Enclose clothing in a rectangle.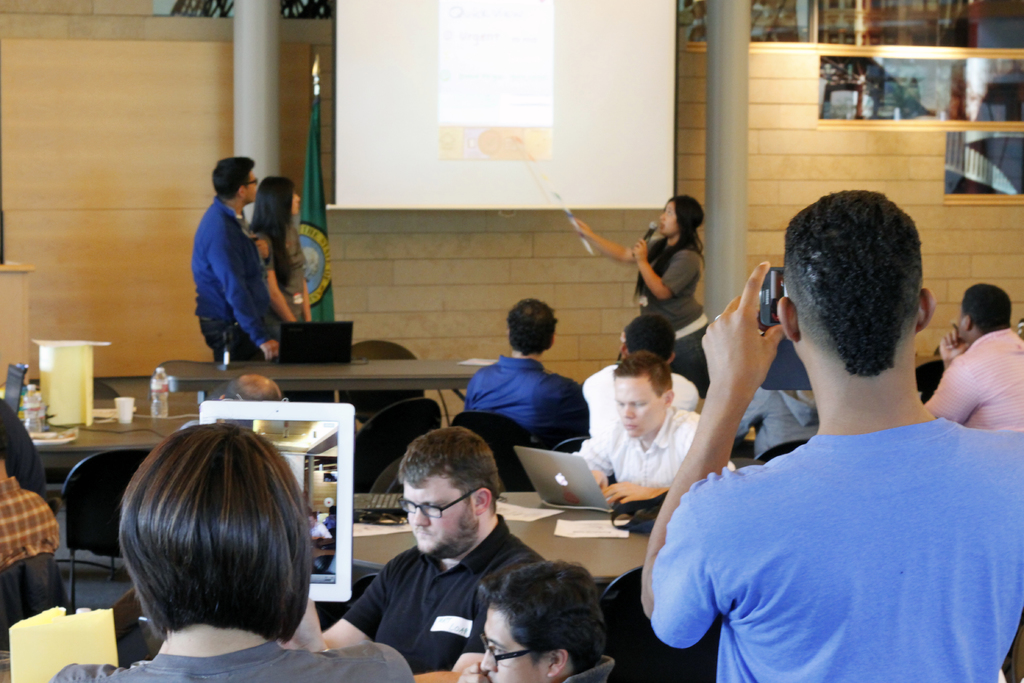
box(582, 410, 730, 486).
